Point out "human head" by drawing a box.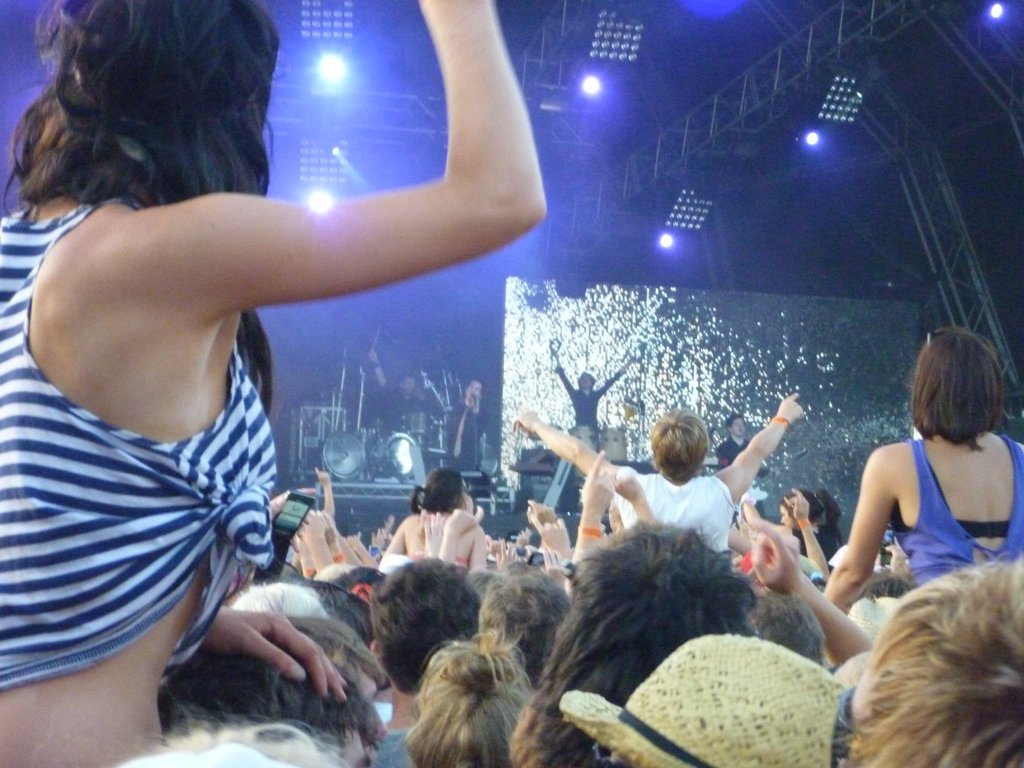
[x1=852, y1=561, x2=1023, y2=767].
